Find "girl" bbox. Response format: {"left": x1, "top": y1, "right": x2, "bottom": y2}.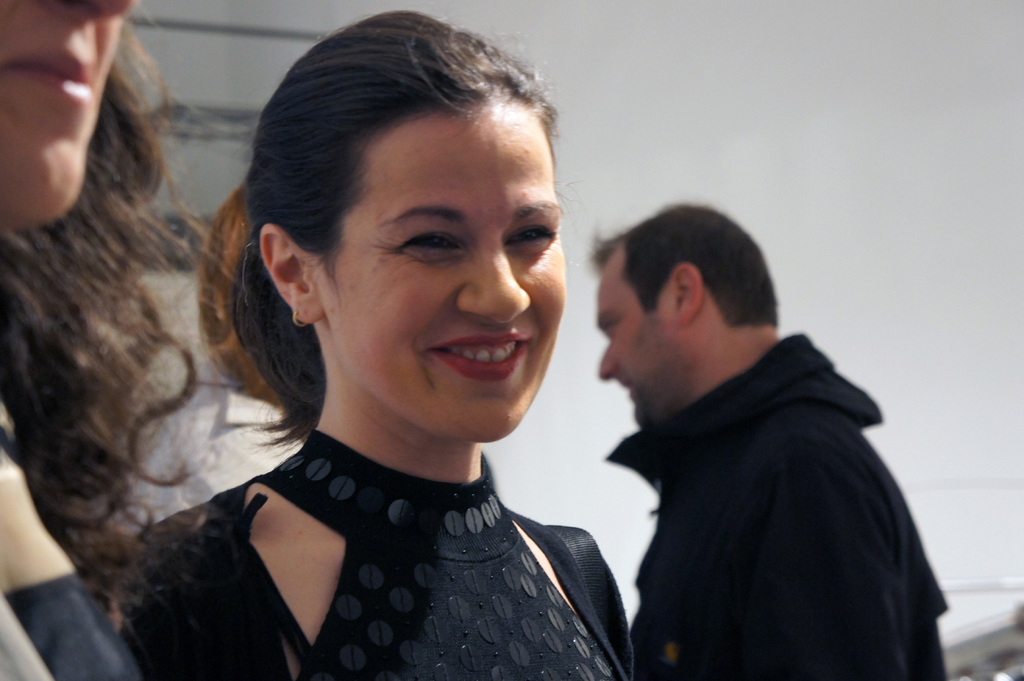
{"left": 120, "top": 3, "right": 641, "bottom": 680}.
